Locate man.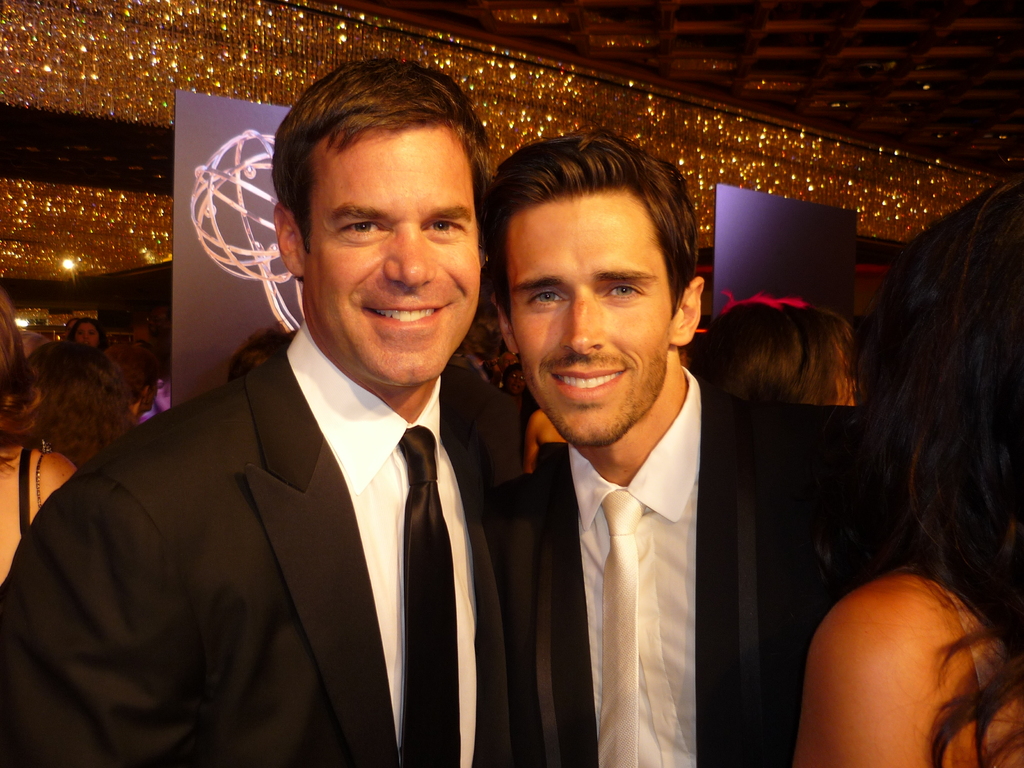
Bounding box: l=36, t=98, r=559, b=755.
